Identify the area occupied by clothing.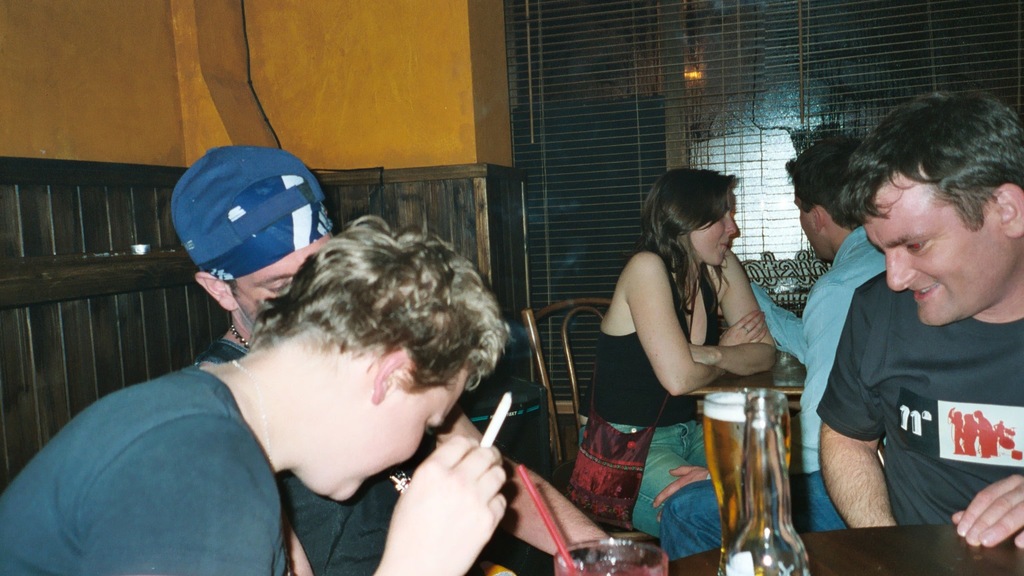
Area: {"x1": 655, "y1": 223, "x2": 885, "y2": 567}.
